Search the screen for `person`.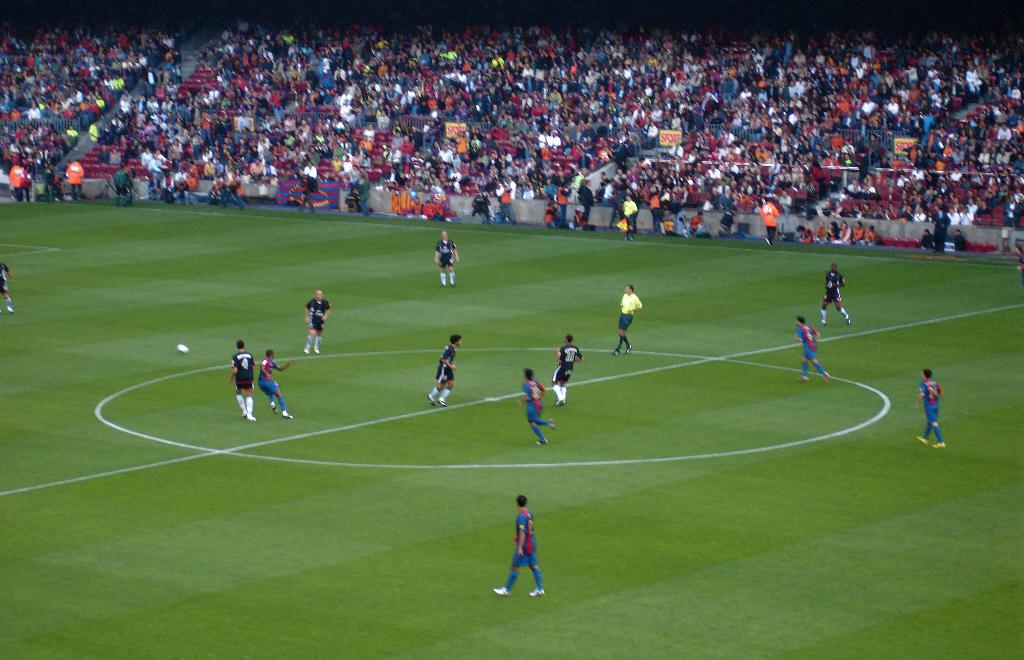
Found at x1=7 y1=160 x2=31 y2=201.
